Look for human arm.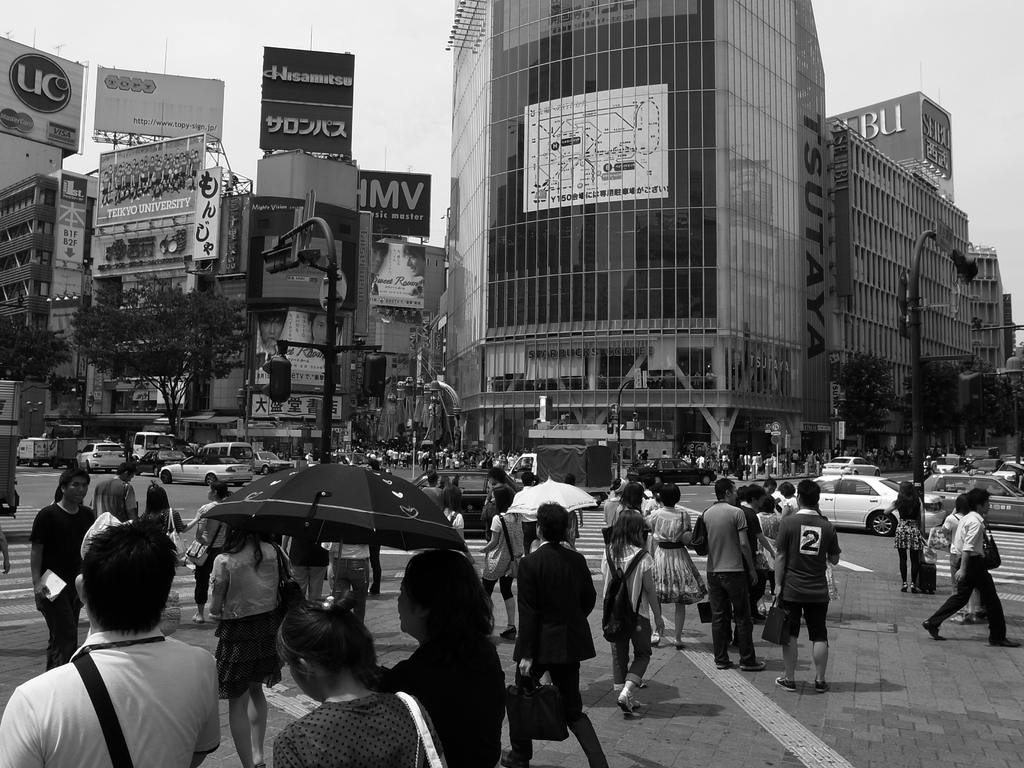
Found: l=119, t=482, r=135, b=519.
